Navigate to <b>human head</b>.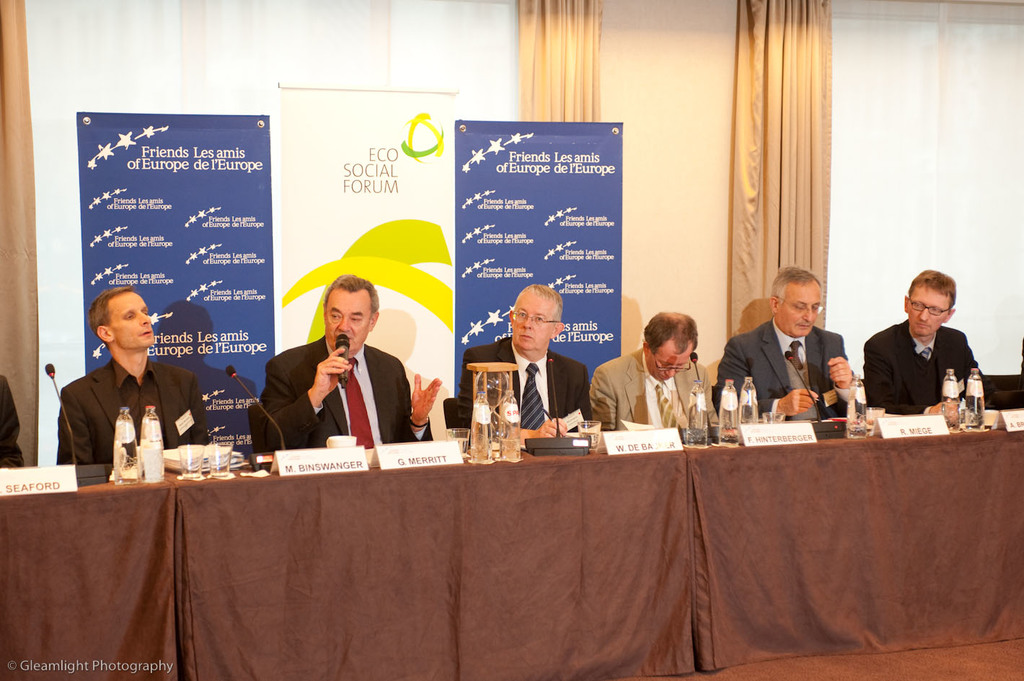
Navigation target: [left=903, top=270, right=954, bottom=337].
